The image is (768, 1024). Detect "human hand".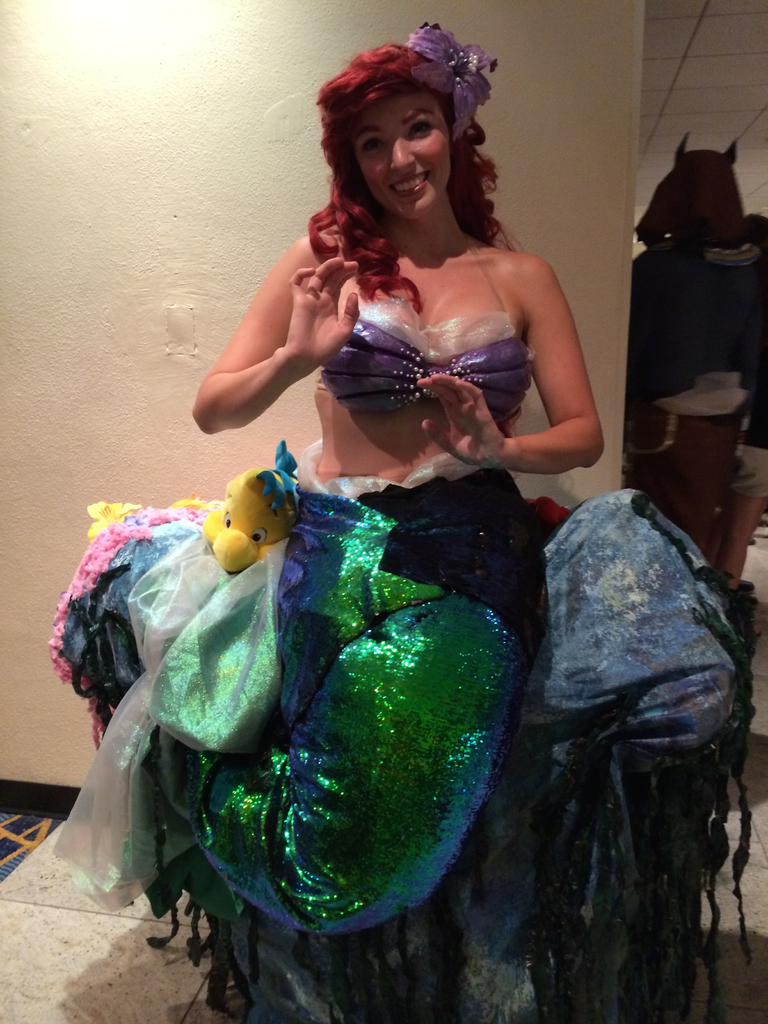
Detection: box(422, 373, 506, 471).
